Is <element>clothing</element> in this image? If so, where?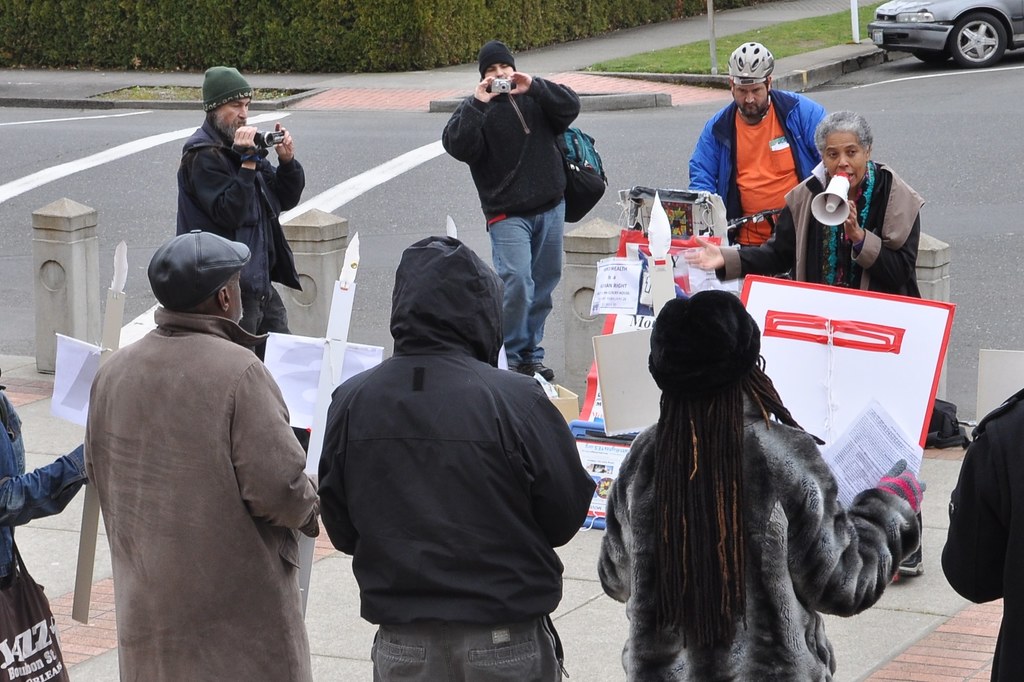
Yes, at bbox=(713, 160, 927, 296).
